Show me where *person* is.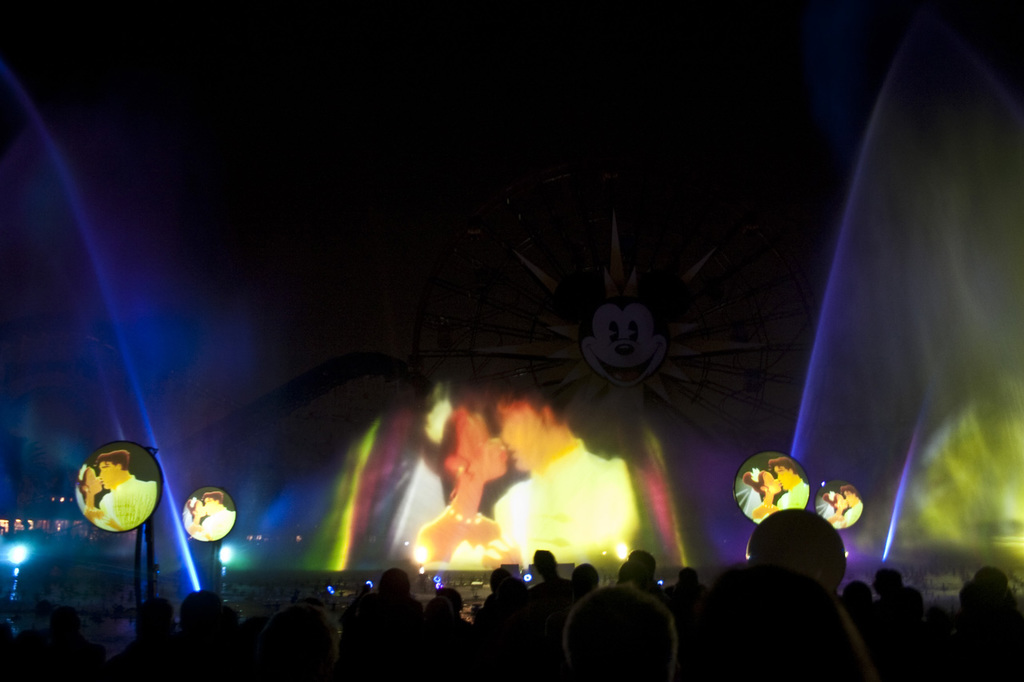
*person* is at [x1=741, y1=469, x2=783, y2=521].
